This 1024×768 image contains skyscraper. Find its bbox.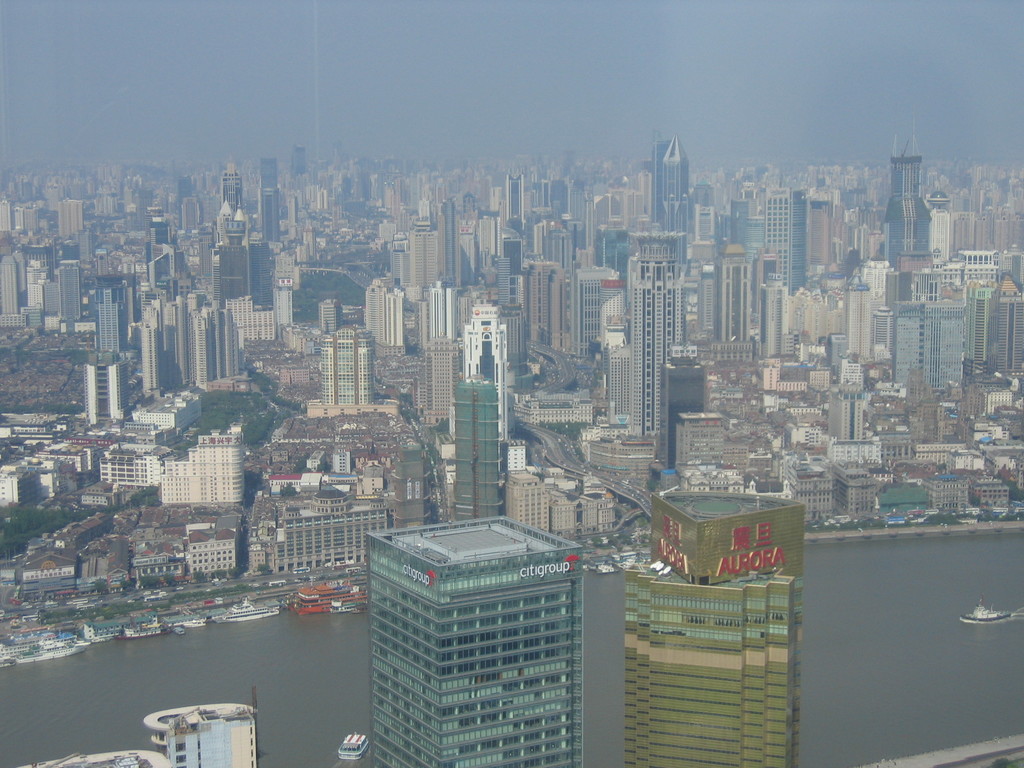
591:268:632:362.
